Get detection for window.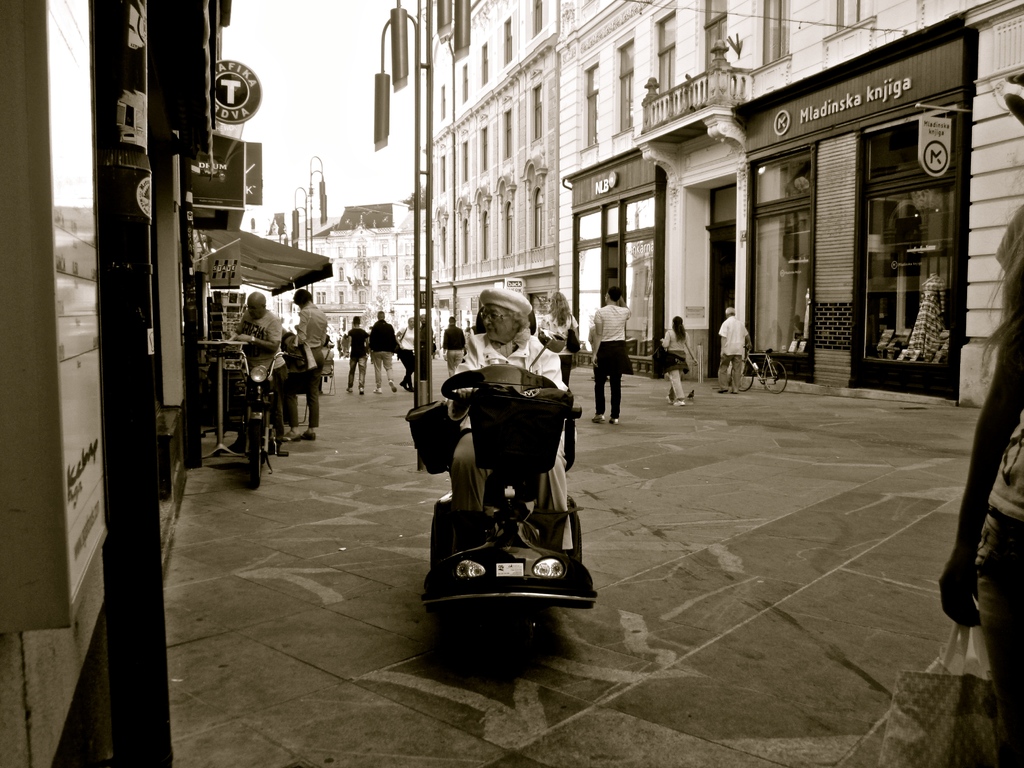
Detection: bbox(527, 0, 543, 49).
